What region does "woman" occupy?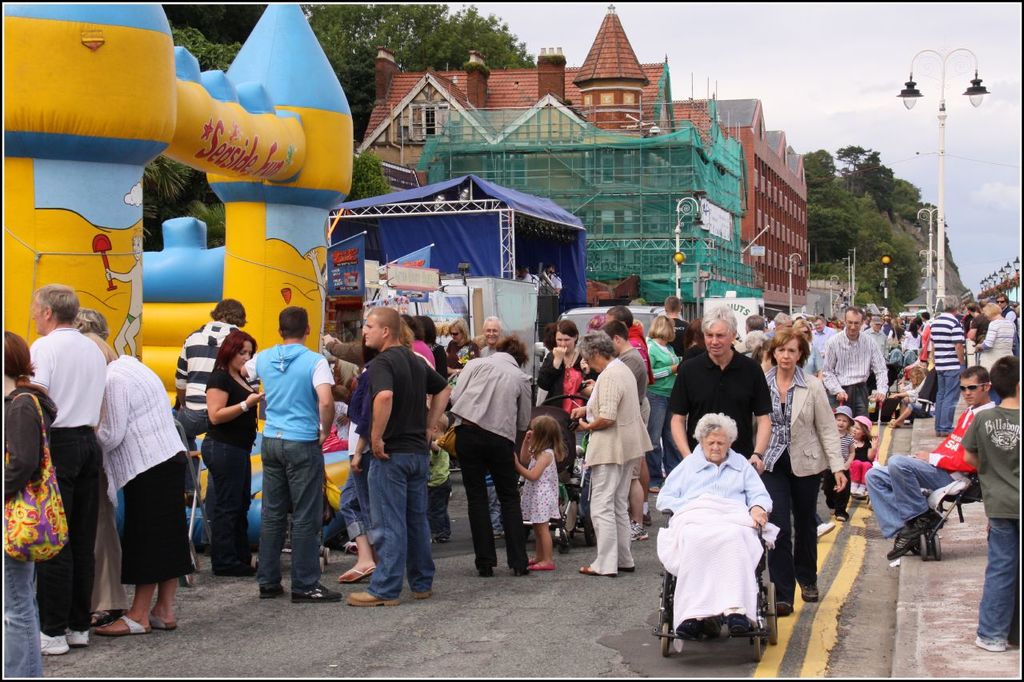
[x1=790, y1=324, x2=826, y2=387].
